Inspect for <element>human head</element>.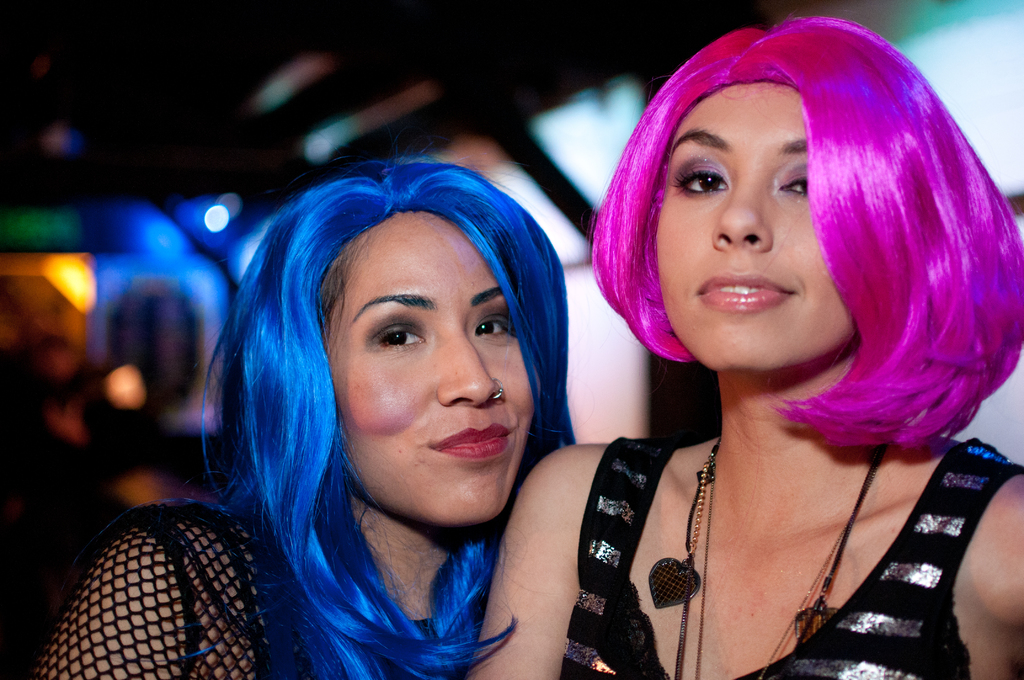
Inspection: BBox(237, 154, 578, 537).
